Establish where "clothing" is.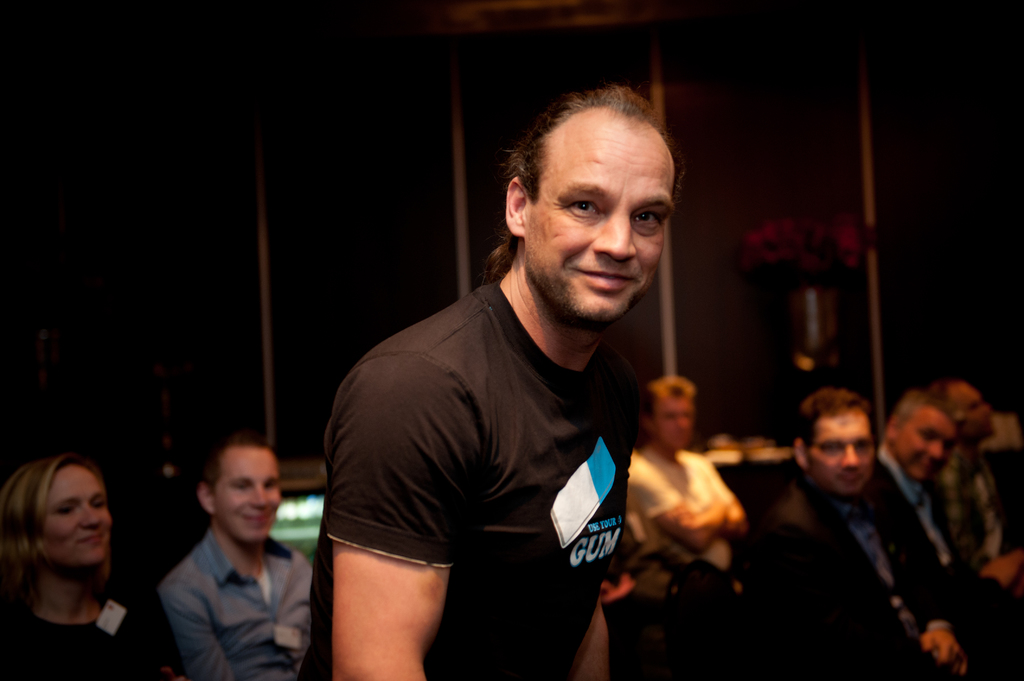
Established at (left=733, top=454, right=989, bottom=680).
